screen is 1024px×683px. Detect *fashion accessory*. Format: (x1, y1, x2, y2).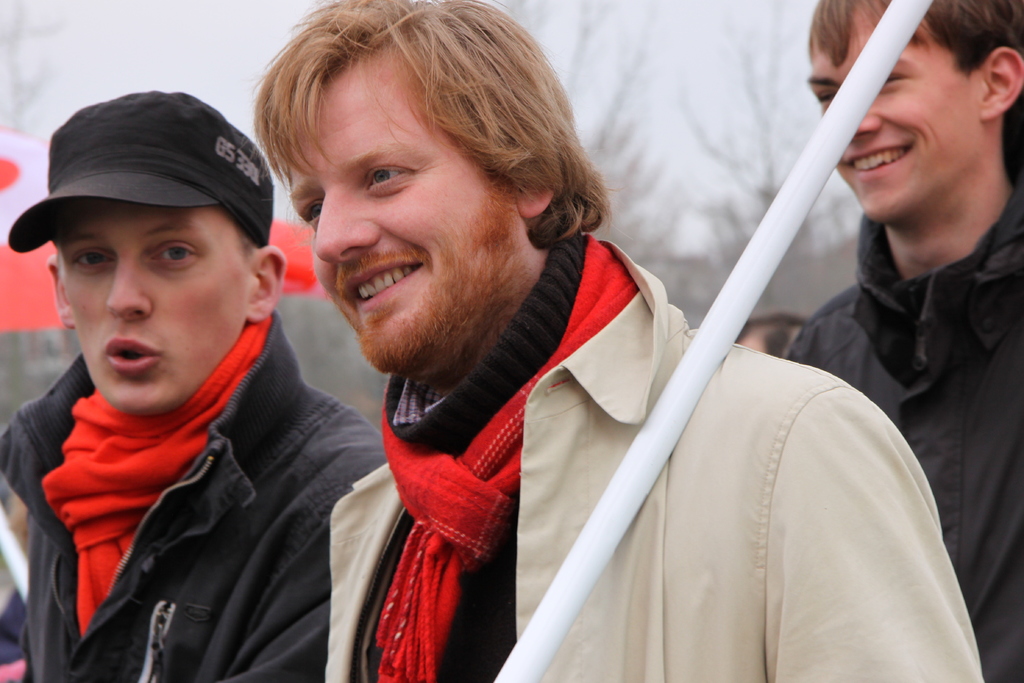
(376, 227, 639, 682).
